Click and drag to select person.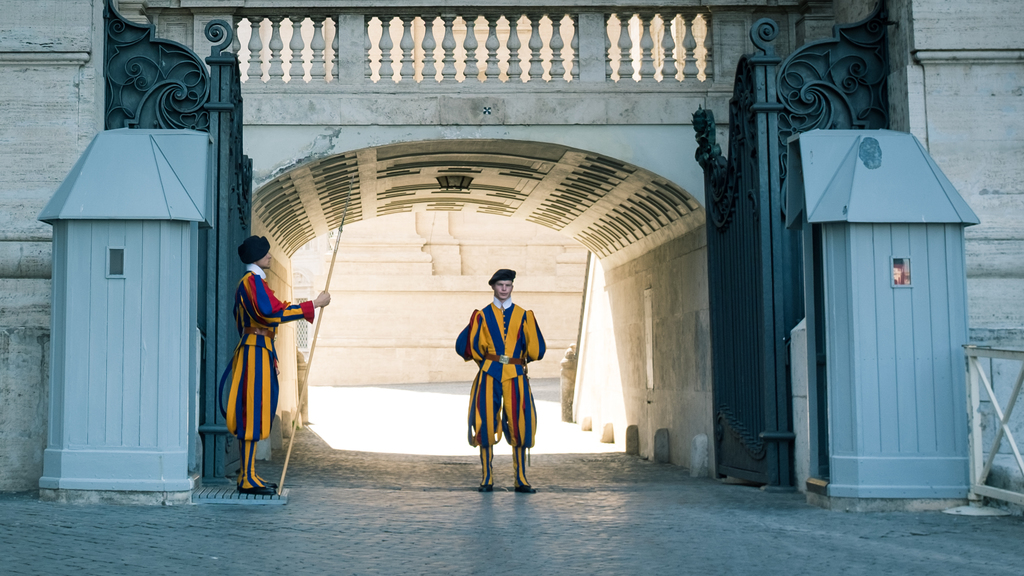
Selection: box(442, 282, 532, 494).
